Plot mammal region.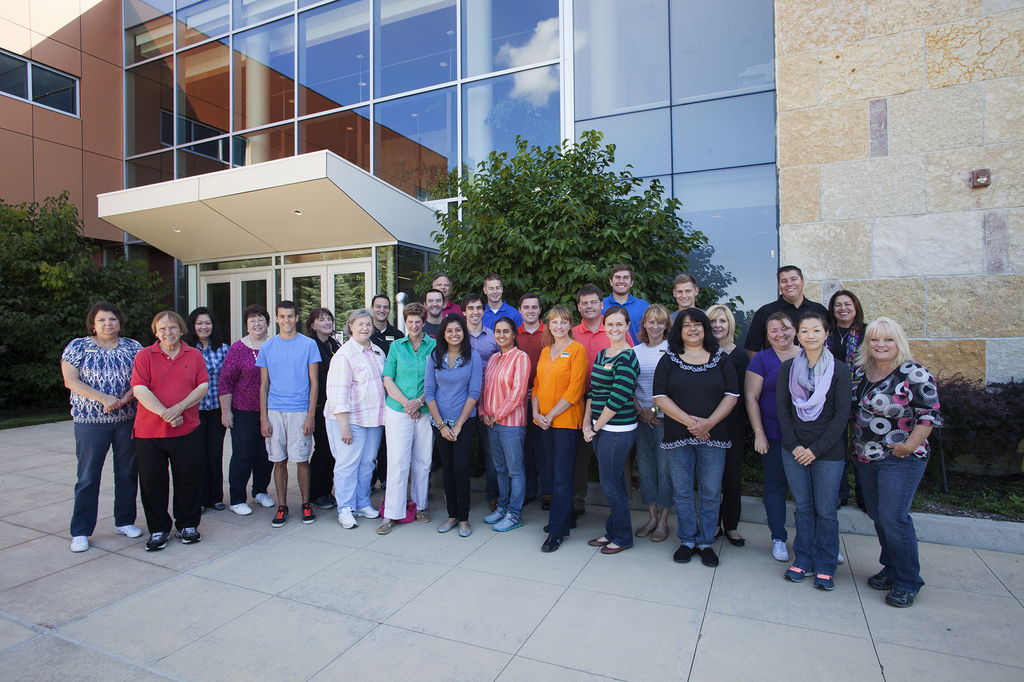
Plotted at l=424, t=312, r=477, b=538.
